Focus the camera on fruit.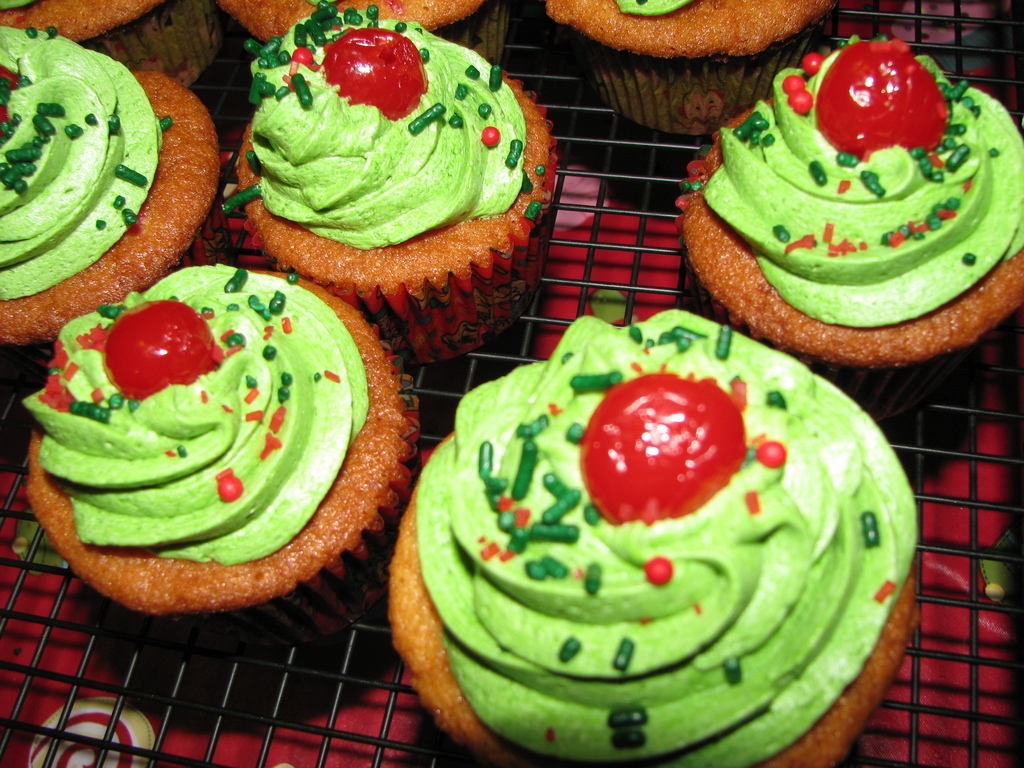
Focus region: 292, 45, 317, 67.
